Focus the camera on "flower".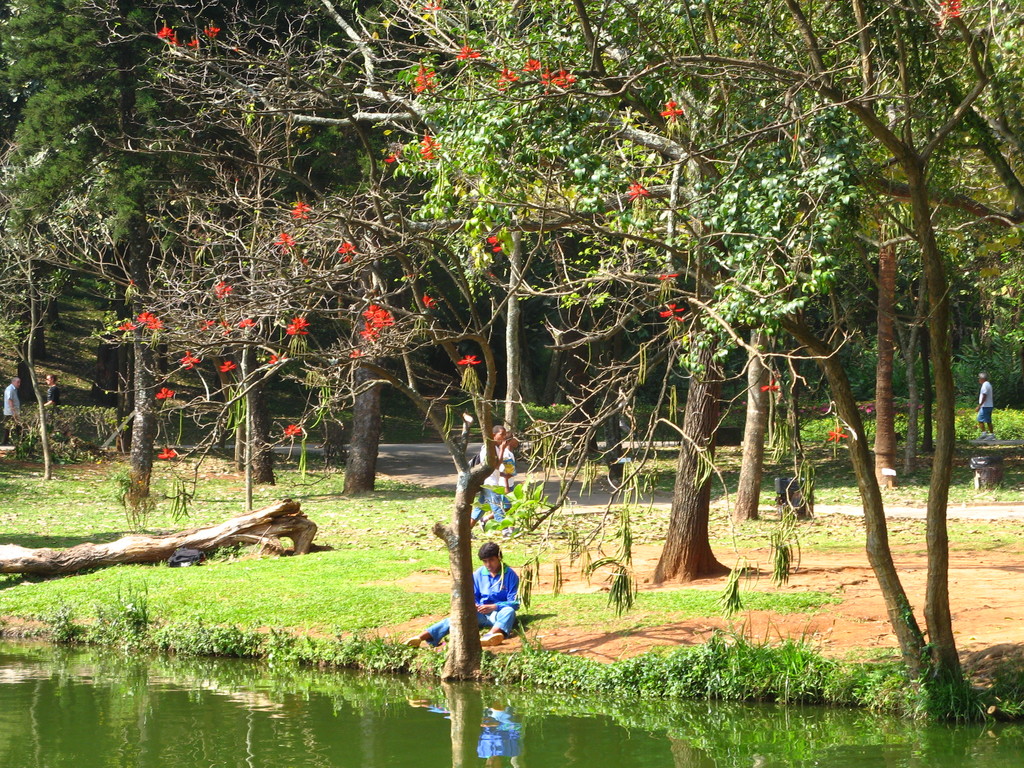
Focus region: box=[417, 59, 438, 95].
